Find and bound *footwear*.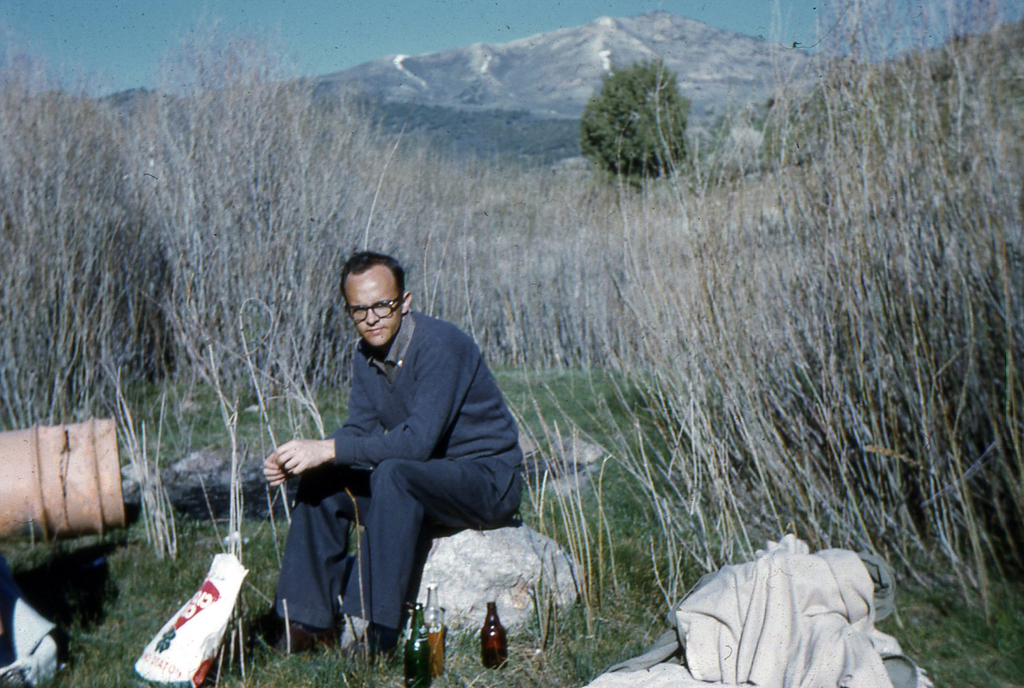
Bound: [336, 623, 401, 683].
